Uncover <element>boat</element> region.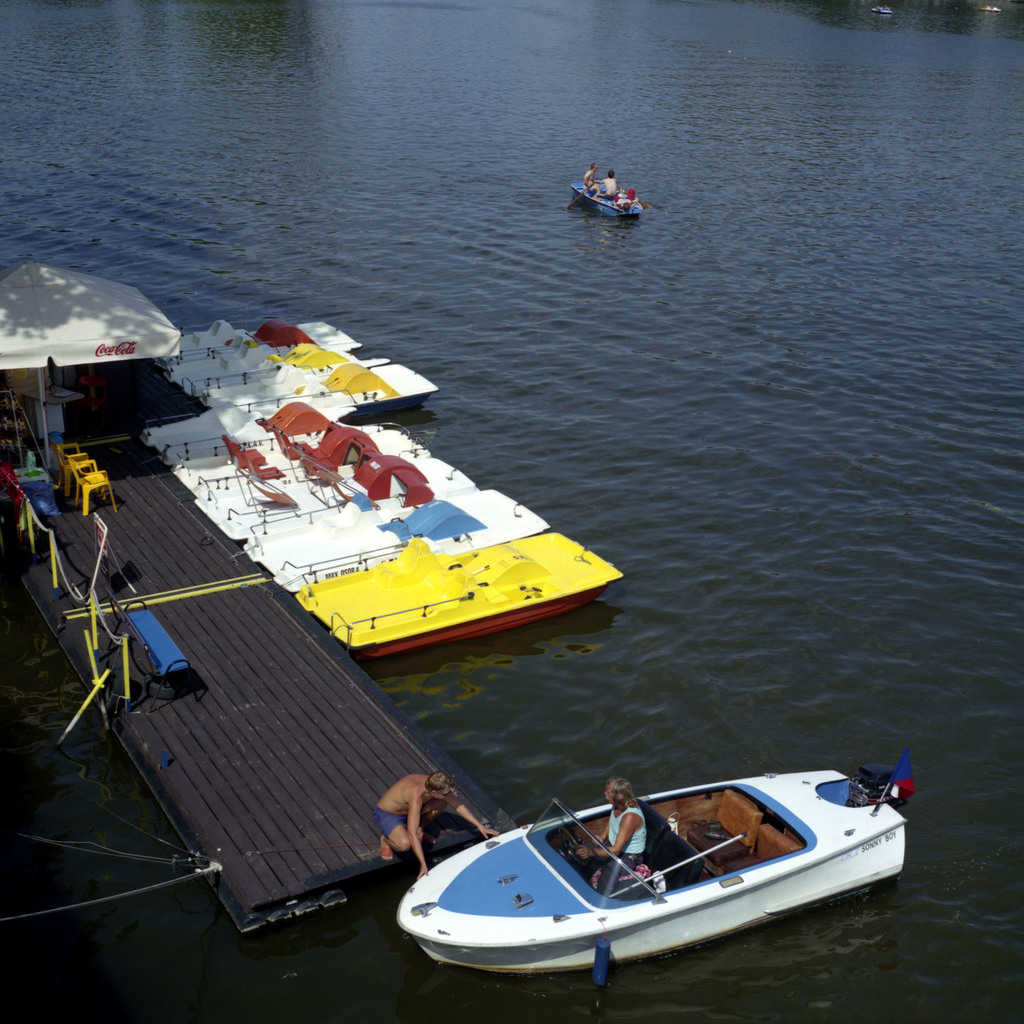
Uncovered: bbox(383, 755, 917, 982).
